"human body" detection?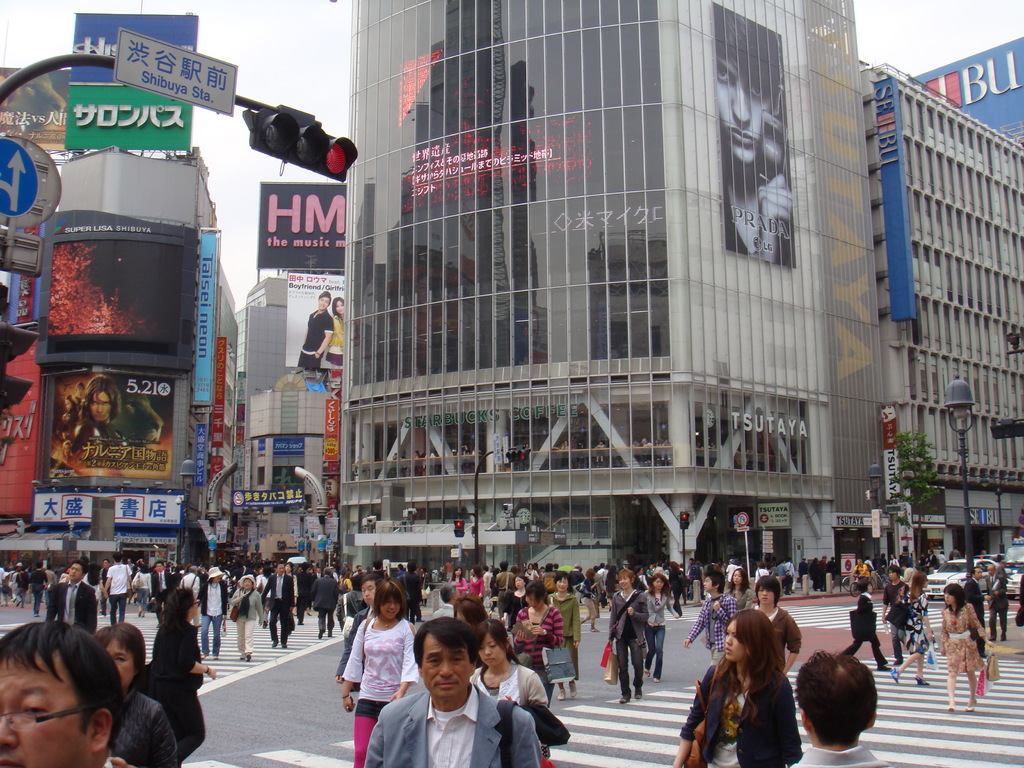
[left=106, top=550, right=133, bottom=623]
